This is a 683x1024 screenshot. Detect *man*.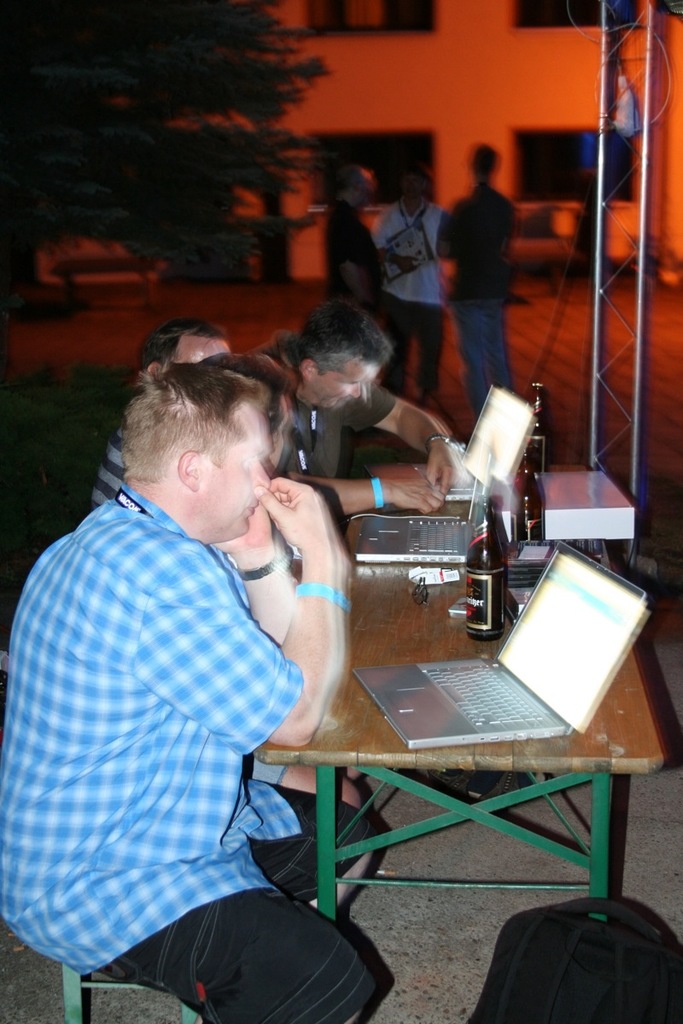
(375,169,446,411).
